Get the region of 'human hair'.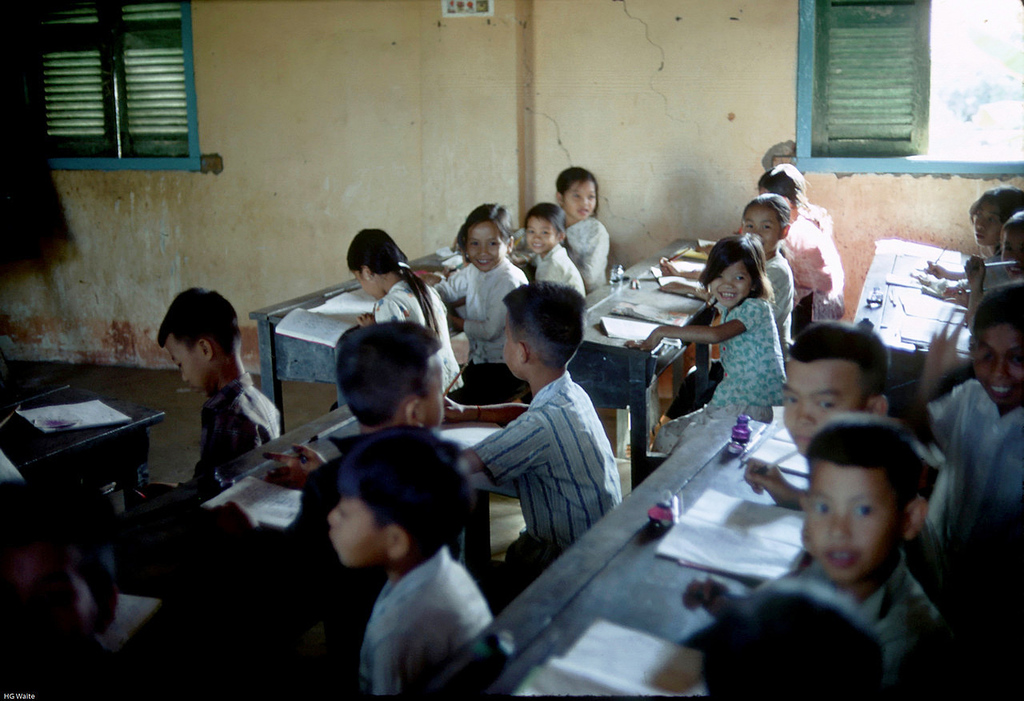
756/162/809/209.
